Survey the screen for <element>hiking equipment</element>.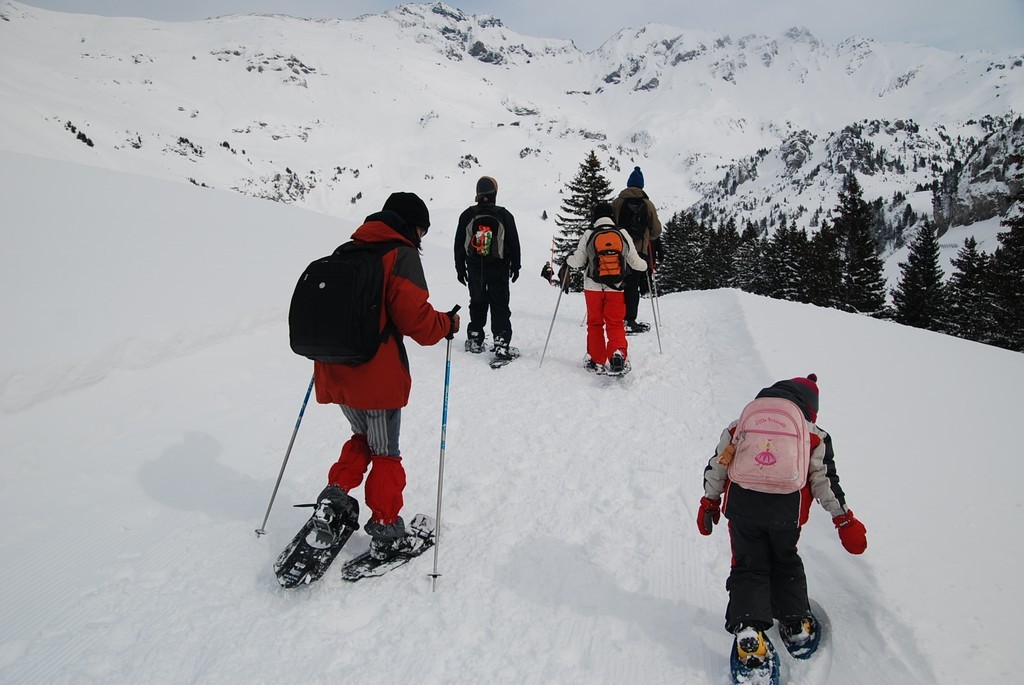
Survey found: 538, 251, 575, 368.
